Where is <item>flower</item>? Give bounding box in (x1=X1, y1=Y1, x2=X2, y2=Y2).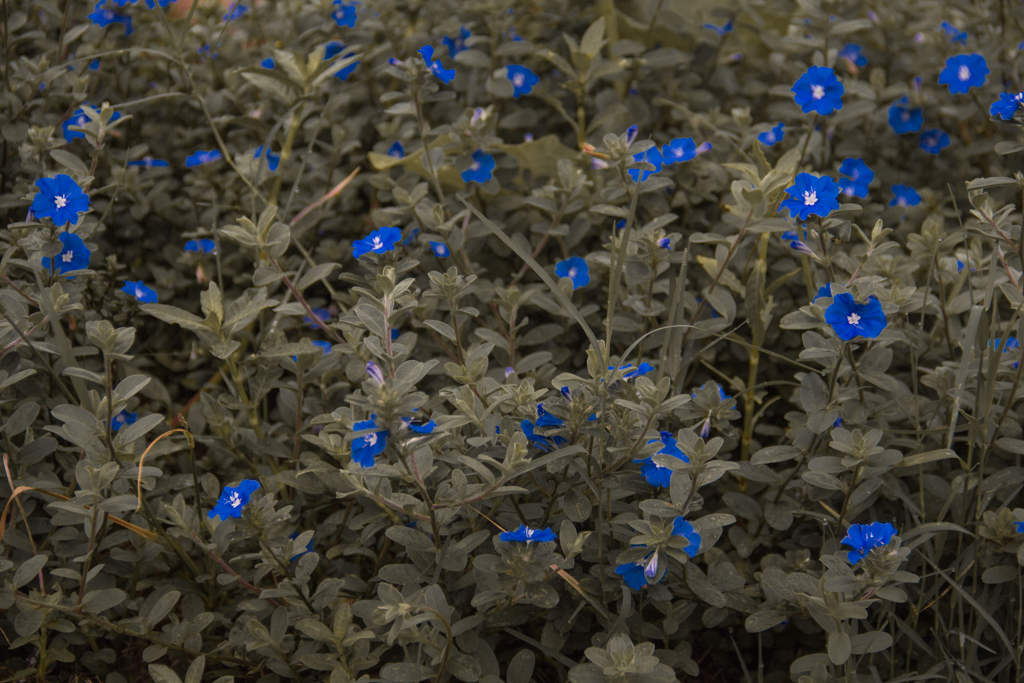
(x1=110, y1=409, x2=137, y2=437).
